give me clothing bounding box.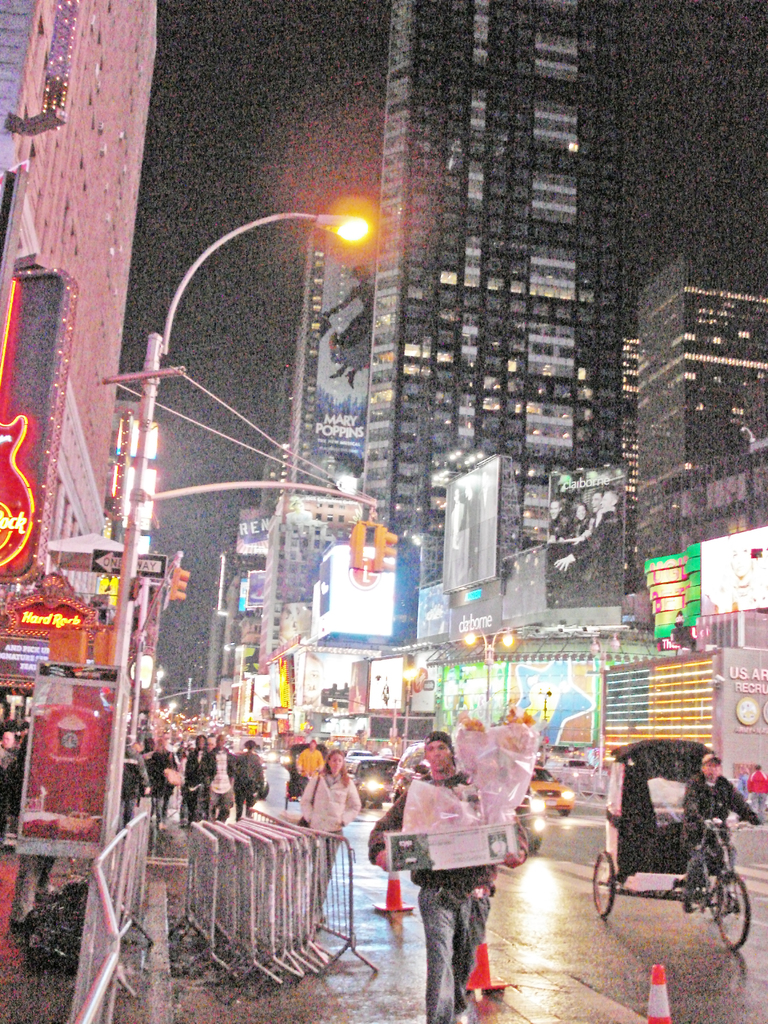
Rect(176, 741, 221, 824).
